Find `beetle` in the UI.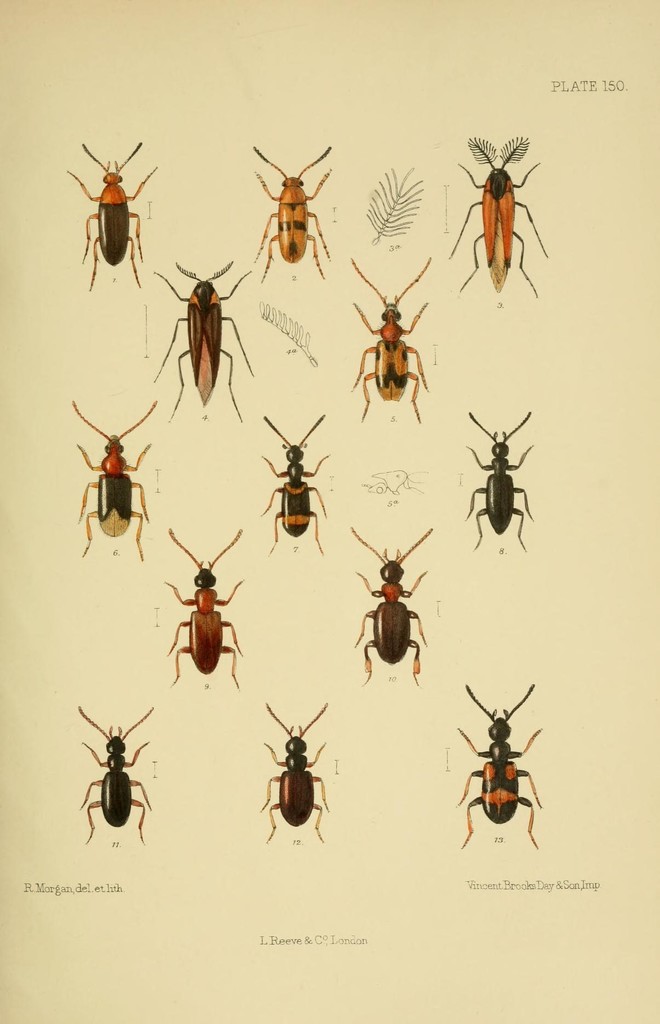
UI element at 350/522/431/696.
